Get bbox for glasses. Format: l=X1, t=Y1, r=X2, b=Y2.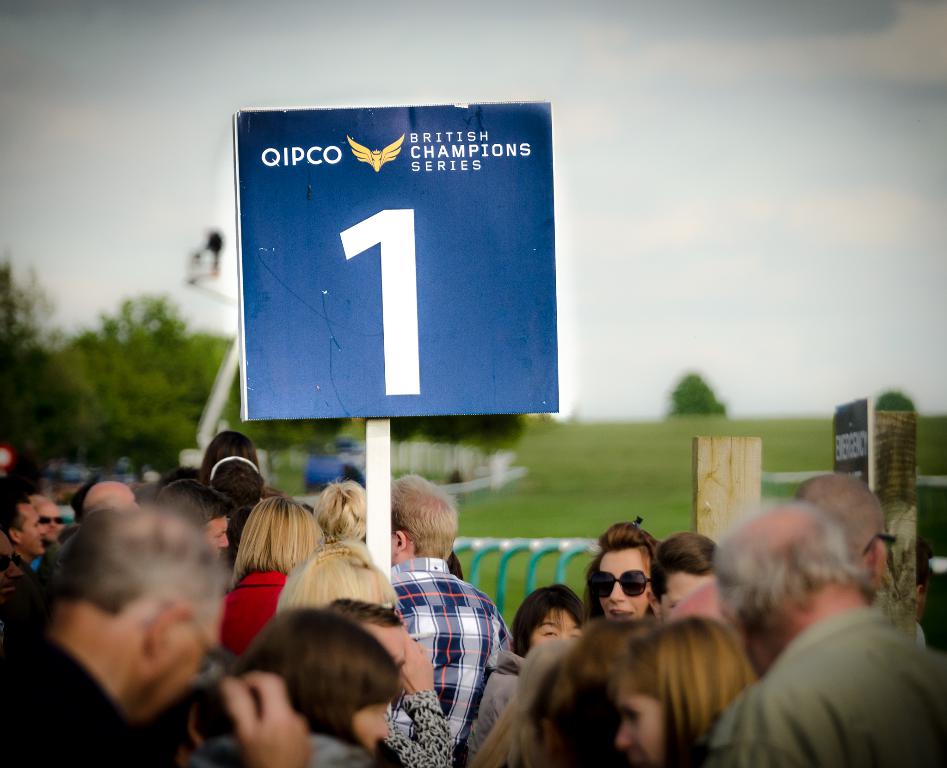
l=854, t=532, r=899, b=559.
